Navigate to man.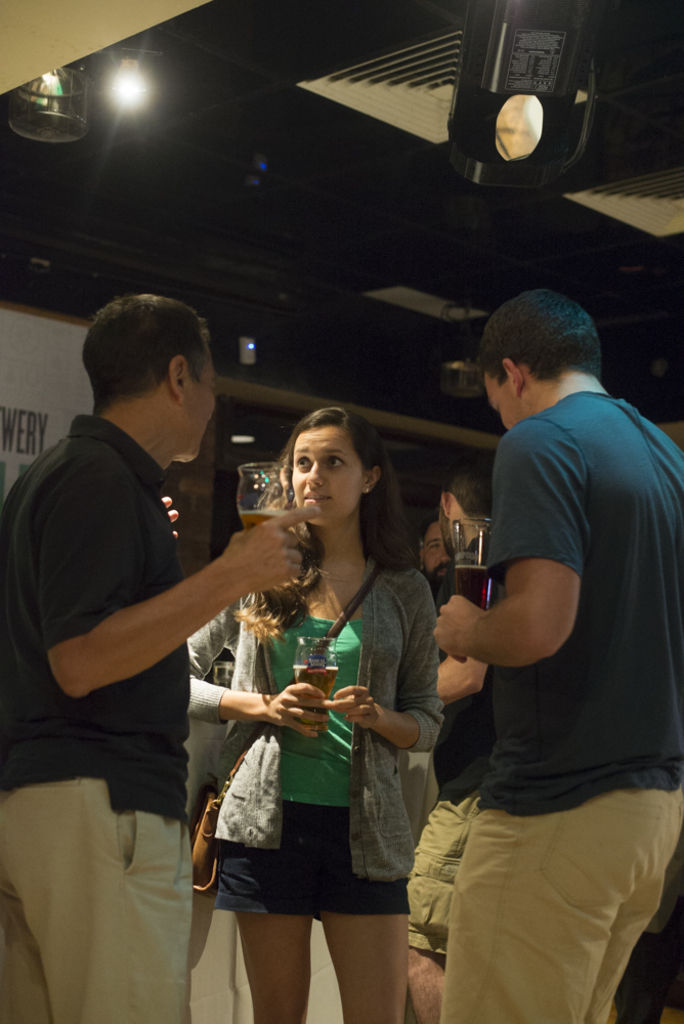
Navigation target: (0, 292, 325, 1023).
